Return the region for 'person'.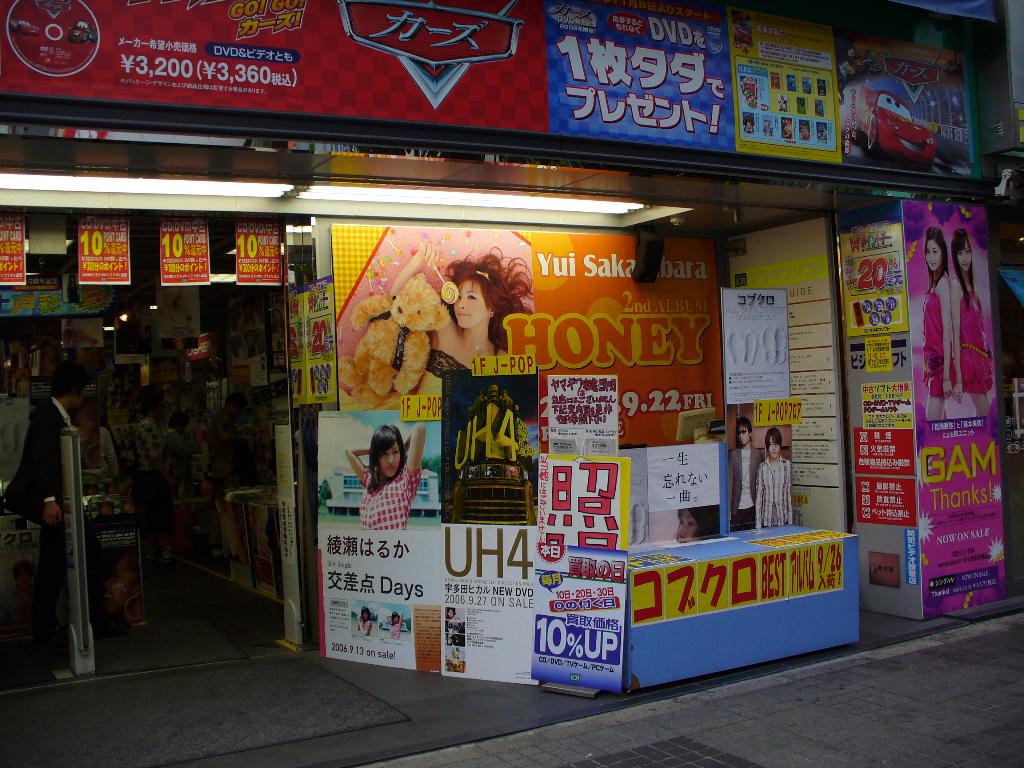
pyautogui.locateOnScreen(923, 227, 953, 419).
